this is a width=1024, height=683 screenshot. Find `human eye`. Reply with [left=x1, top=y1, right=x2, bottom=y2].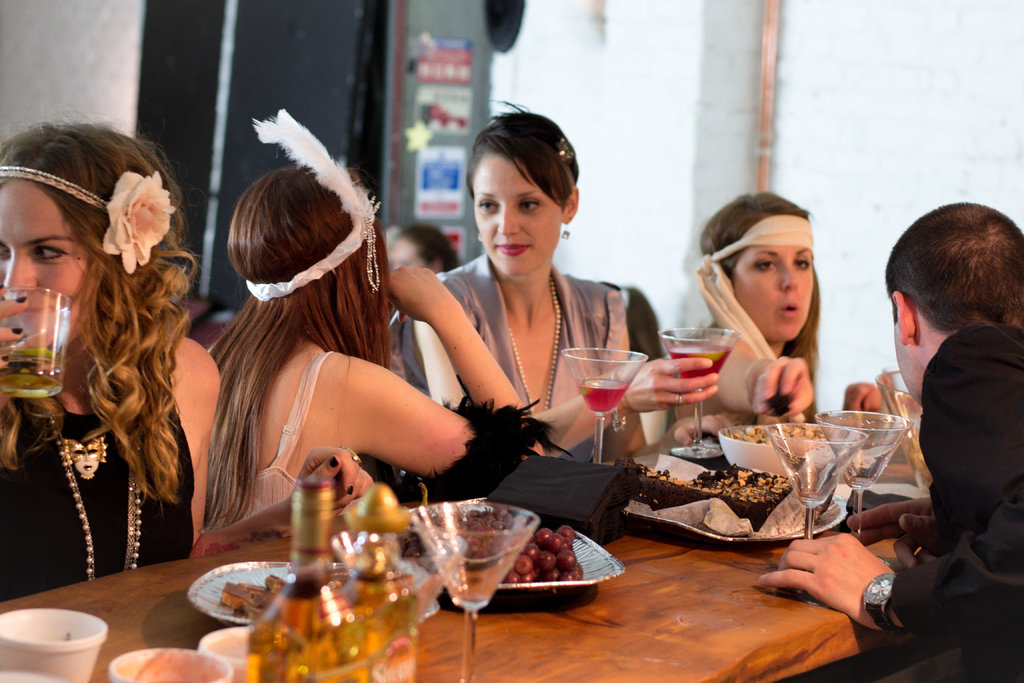
[left=796, top=252, right=811, bottom=272].
